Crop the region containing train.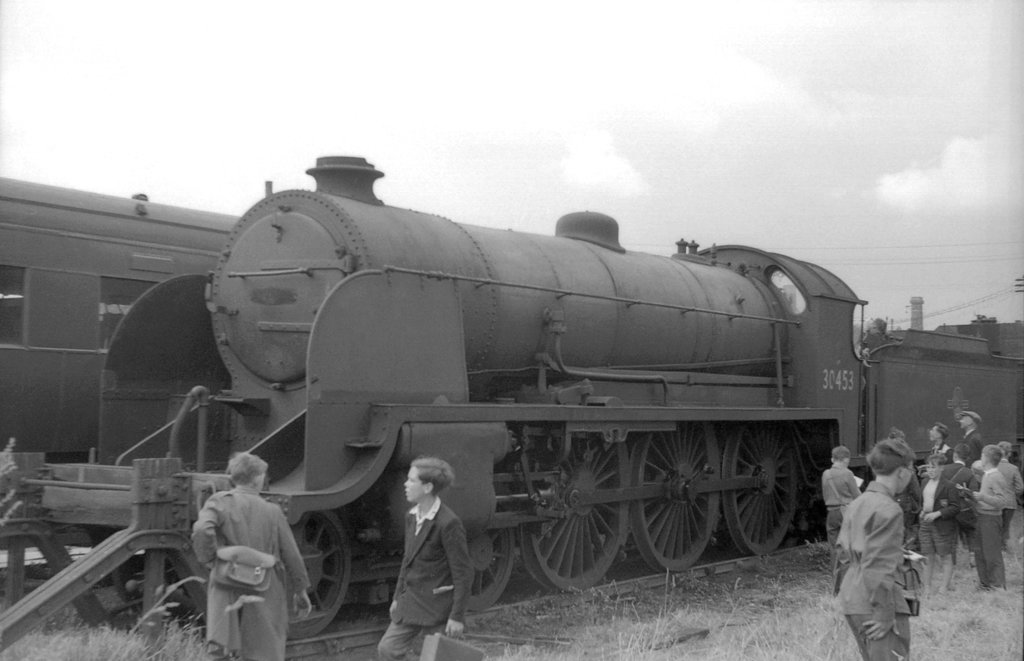
Crop region: <bbox>97, 154, 1023, 637</bbox>.
